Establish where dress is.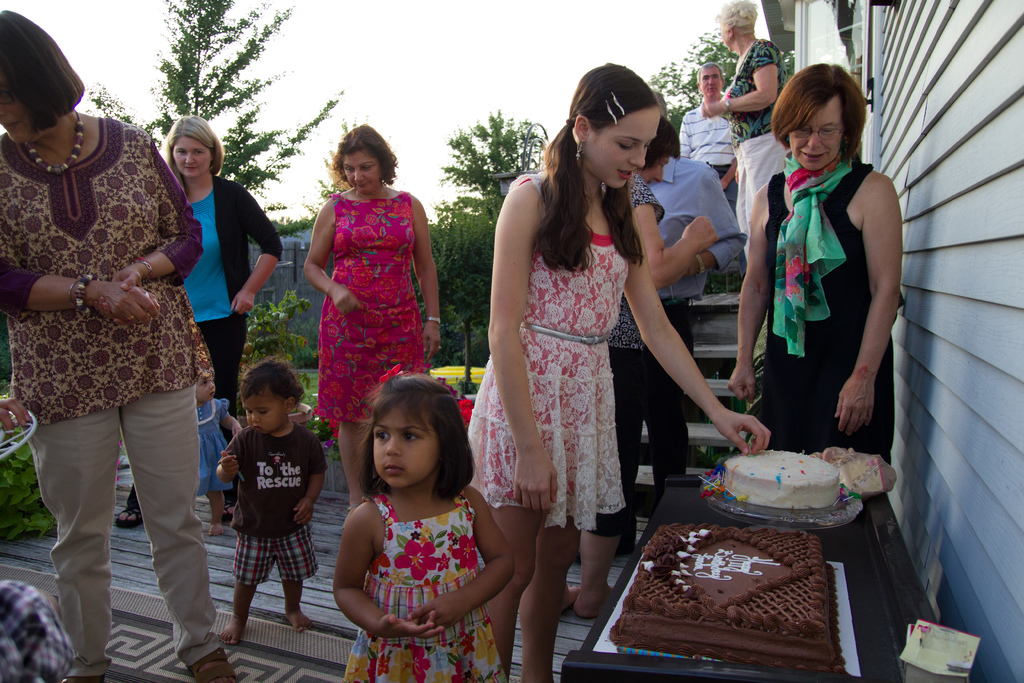
Established at crop(339, 494, 510, 682).
